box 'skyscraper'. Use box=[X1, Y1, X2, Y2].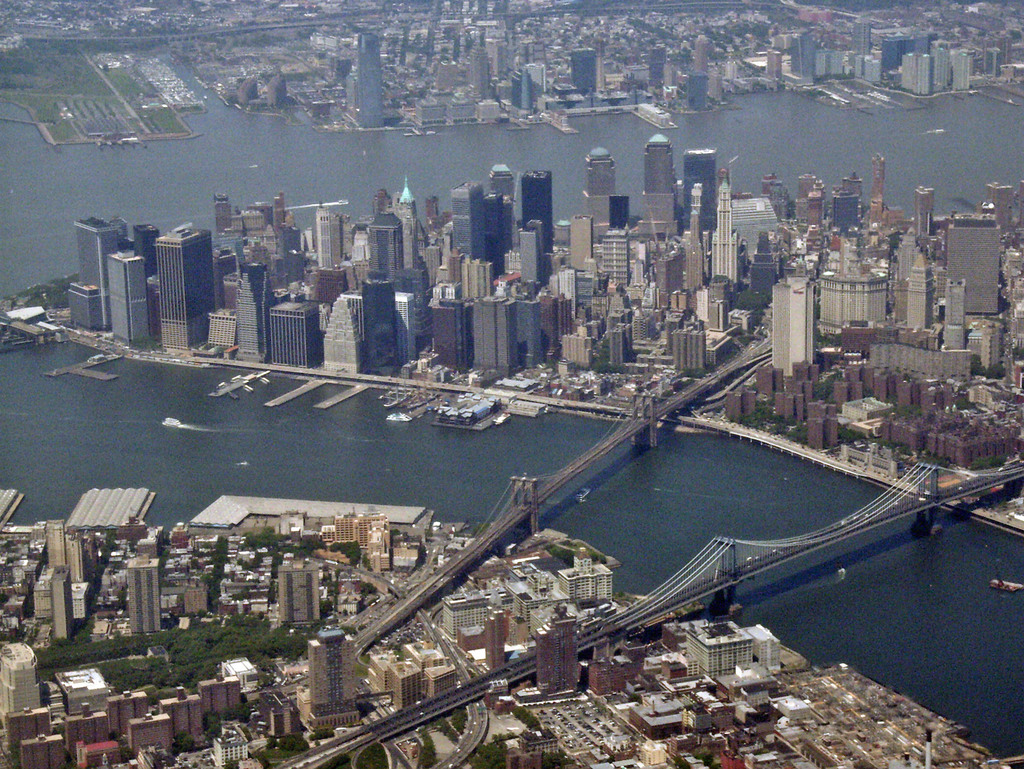
box=[383, 663, 422, 714].
